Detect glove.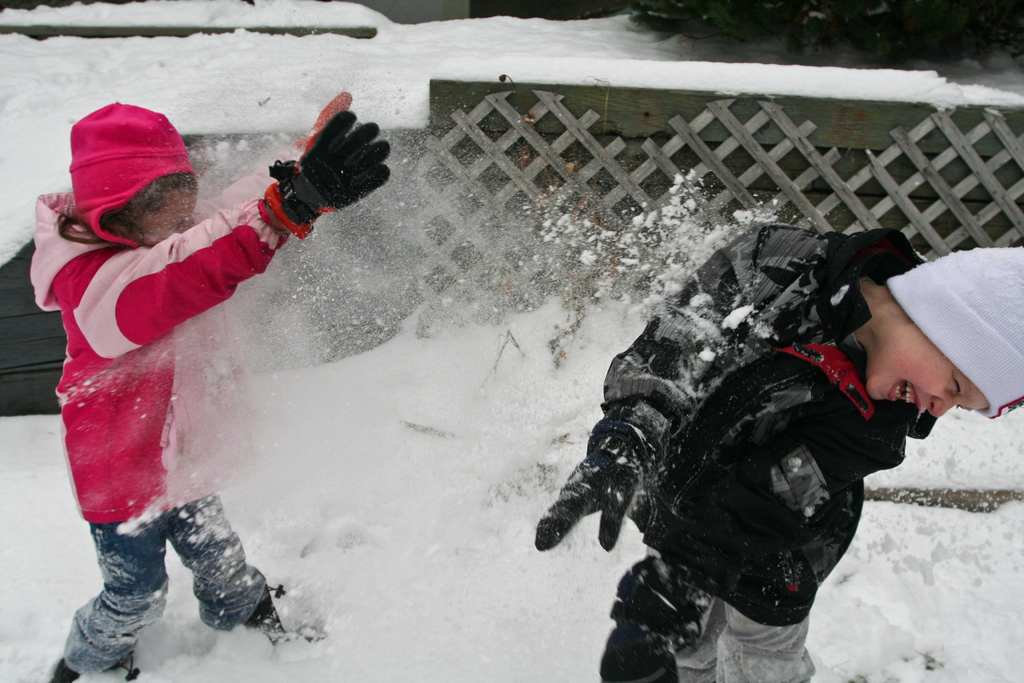
Detected at locate(295, 83, 360, 150).
